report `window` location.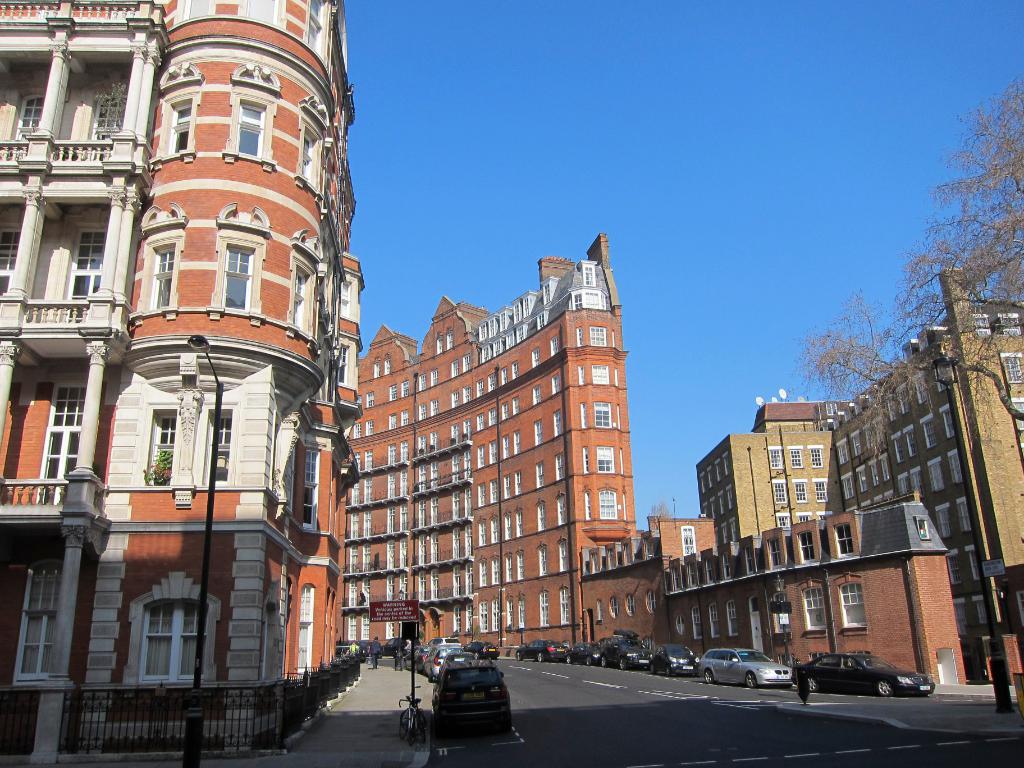
Report: [826,403,841,417].
